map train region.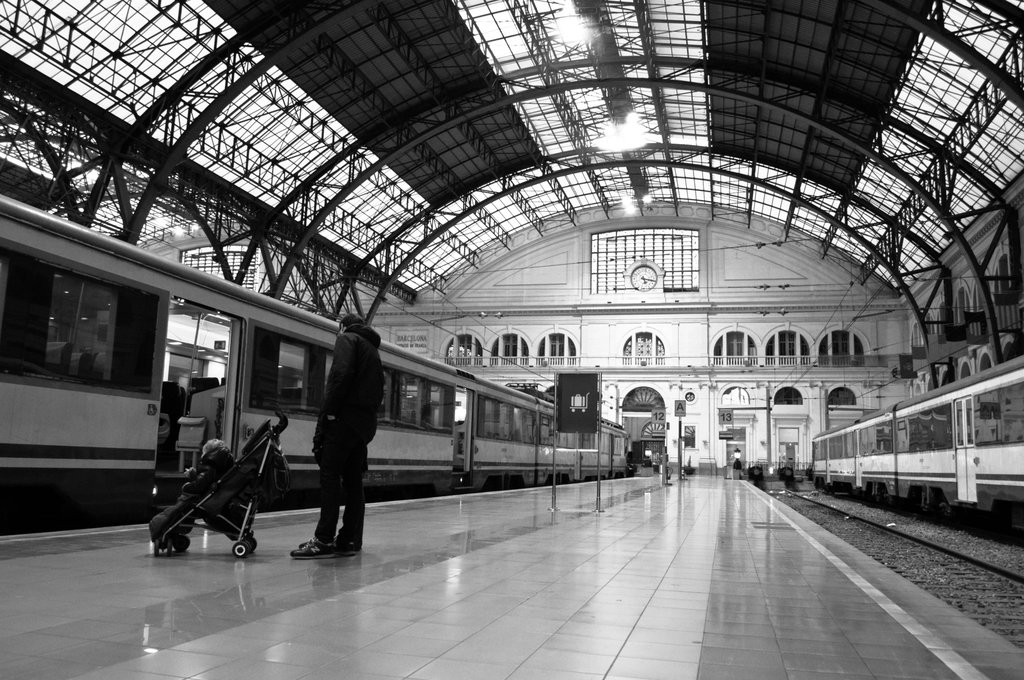
Mapped to (805,344,1023,524).
